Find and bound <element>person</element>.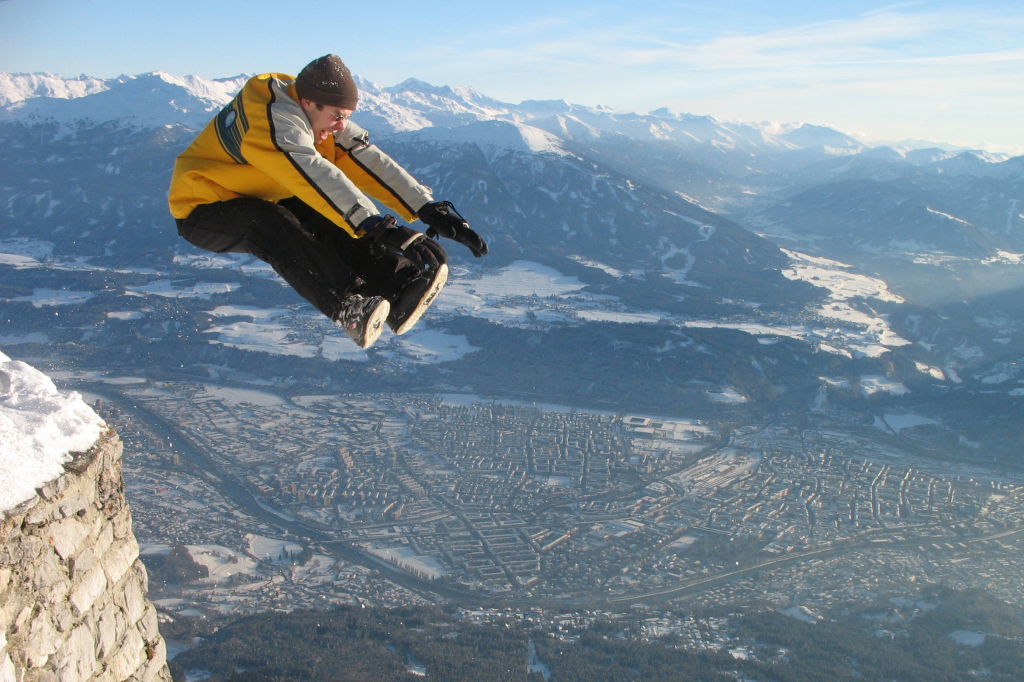
Bound: box=[191, 55, 474, 377].
